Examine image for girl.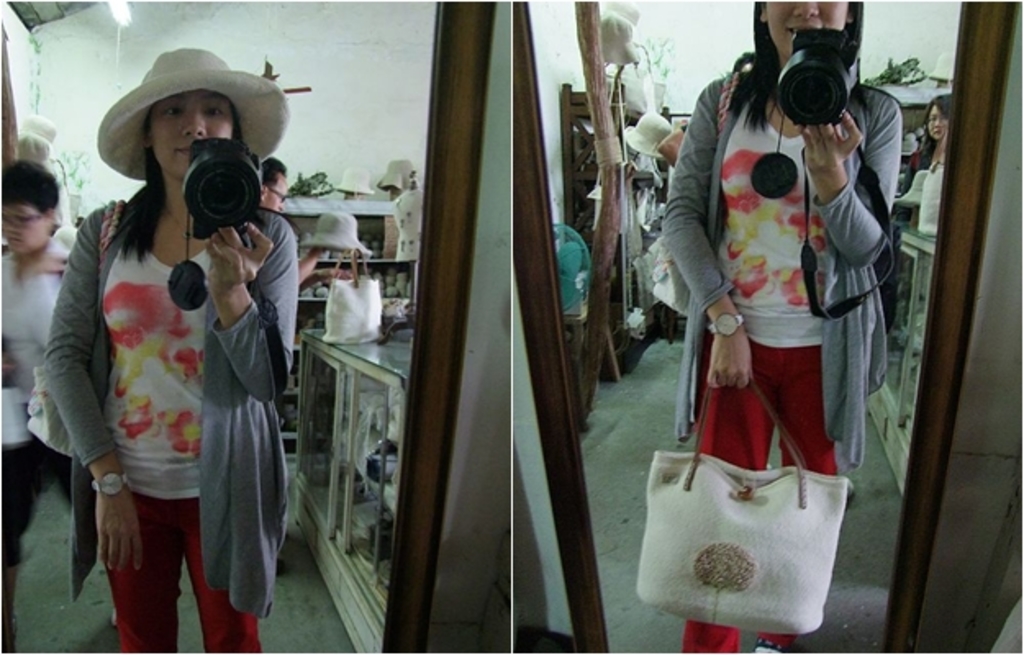
Examination result: {"left": 662, "top": 0, "right": 908, "bottom": 653}.
